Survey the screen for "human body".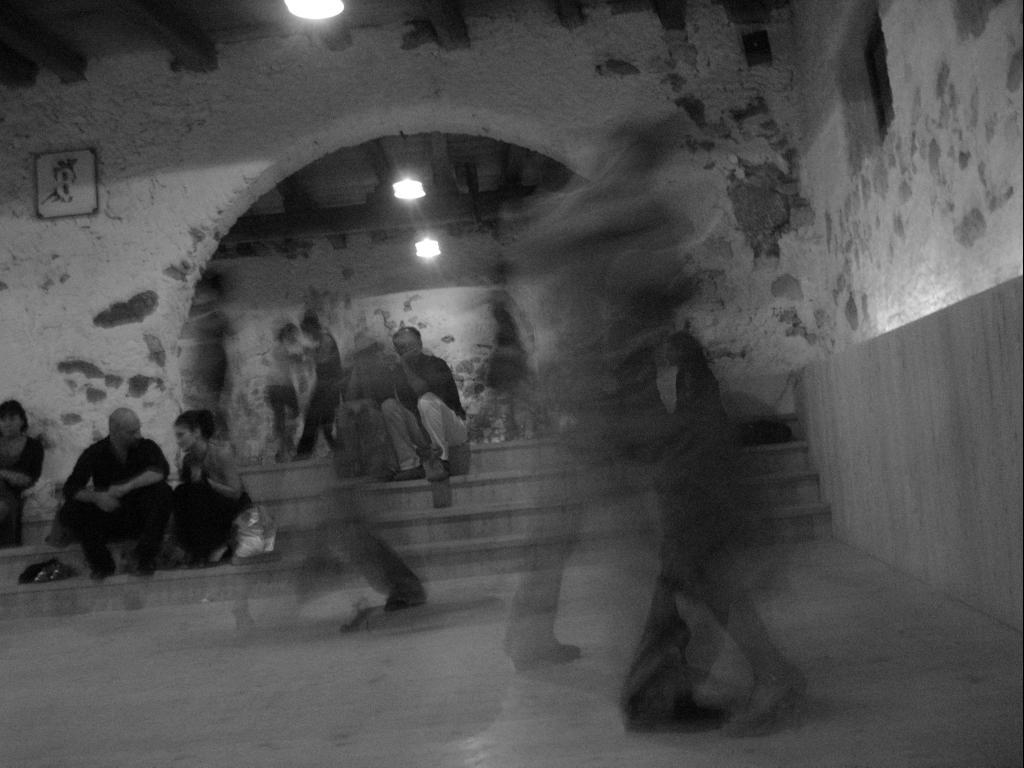
Survey found: BBox(64, 389, 176, 580).
